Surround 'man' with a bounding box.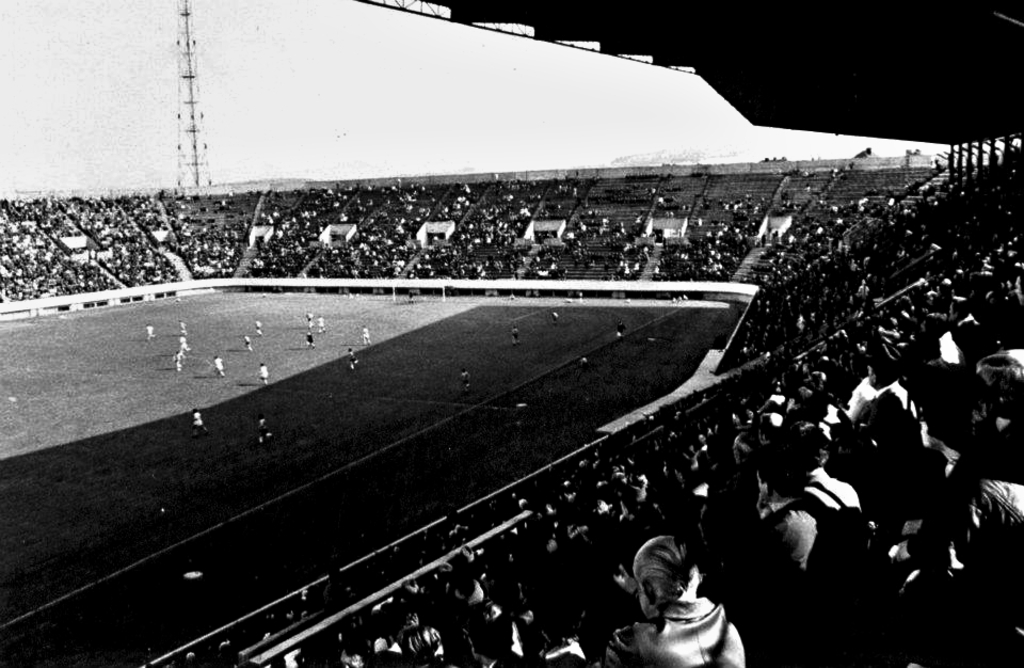
(x1=548, y1=309, x2=554, y2=323).
